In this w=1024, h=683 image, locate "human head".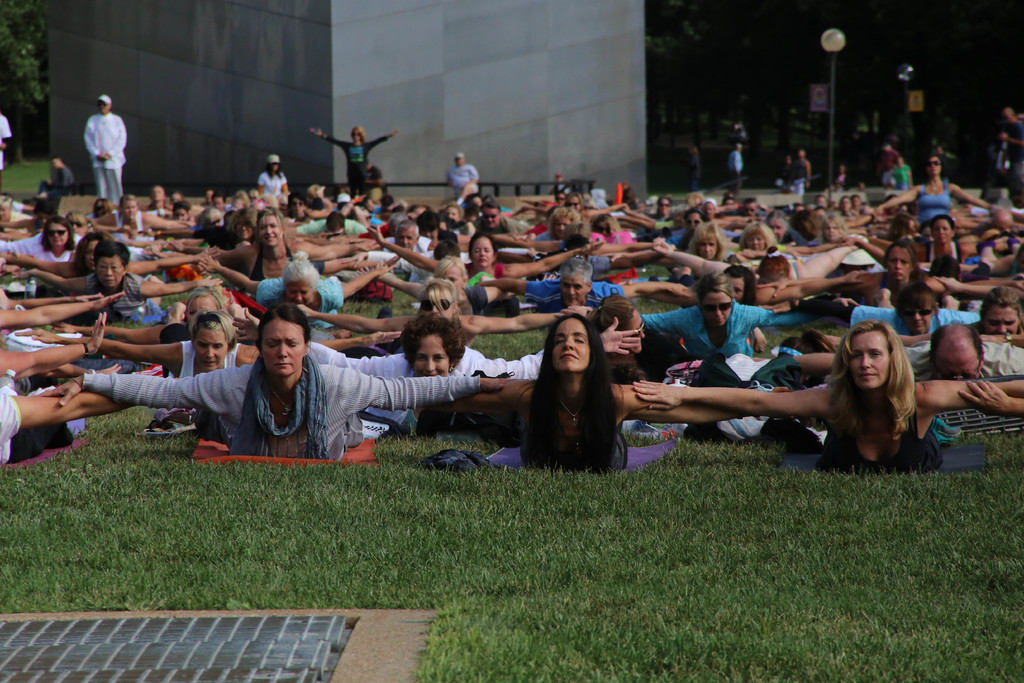
Bounding box: x1=930, y1=215, x2=955, y2=243.
